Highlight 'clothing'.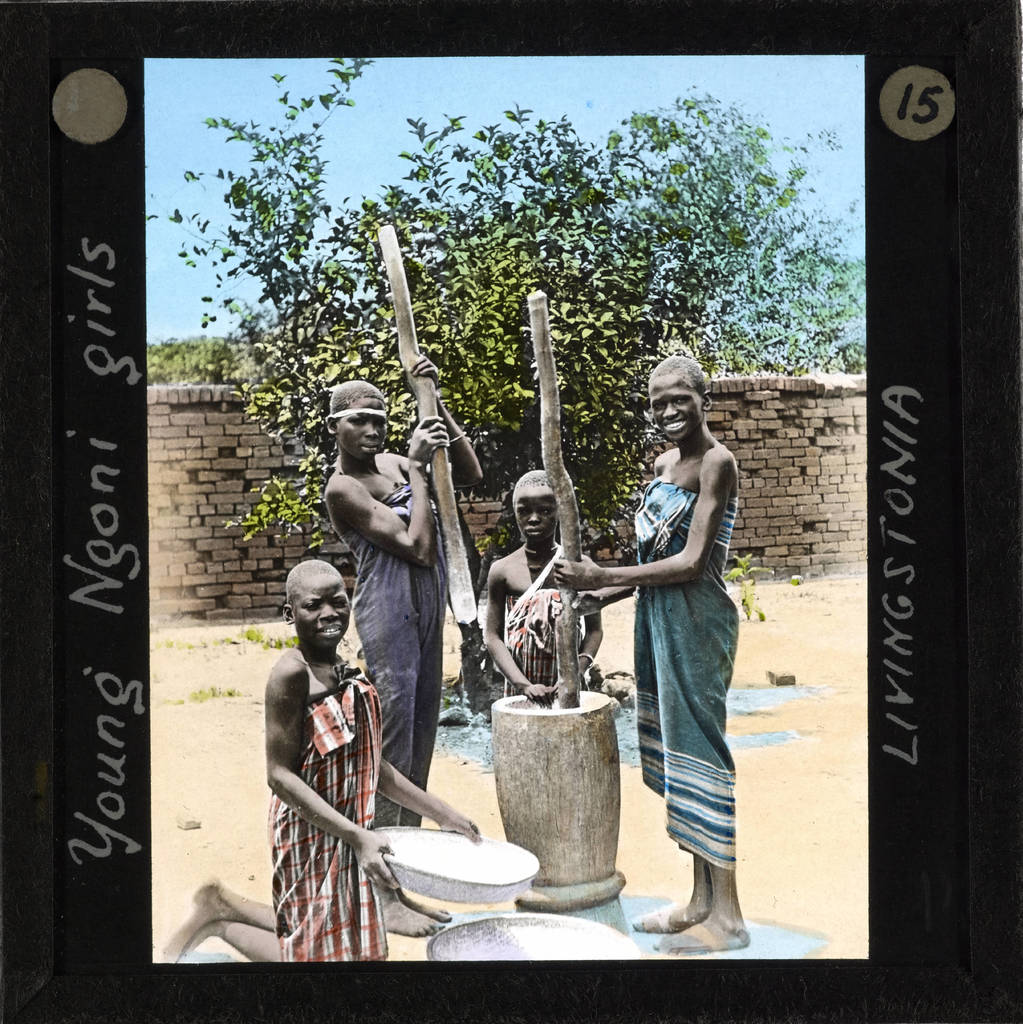
Highlighted region: (503, 583, 587, 693).
